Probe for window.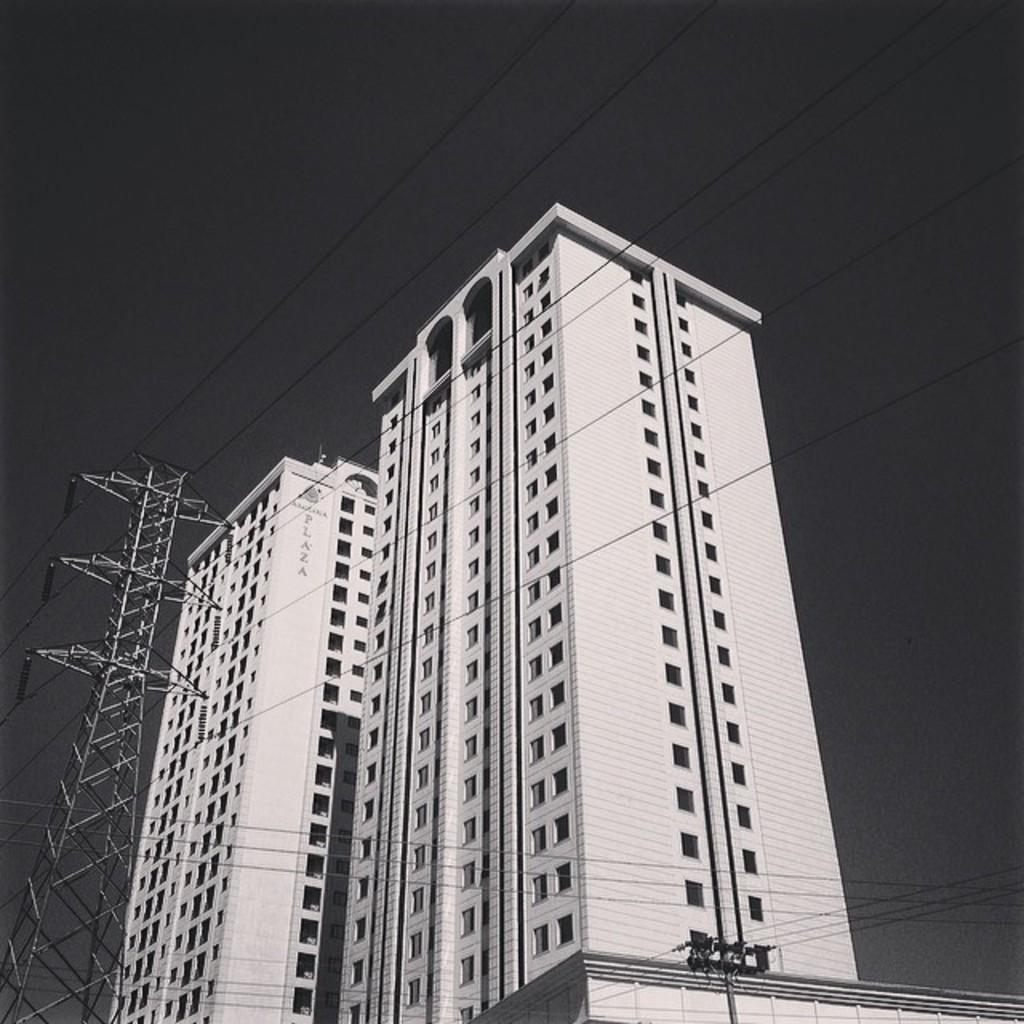
Probe result: (691, 421, 704, 435).
